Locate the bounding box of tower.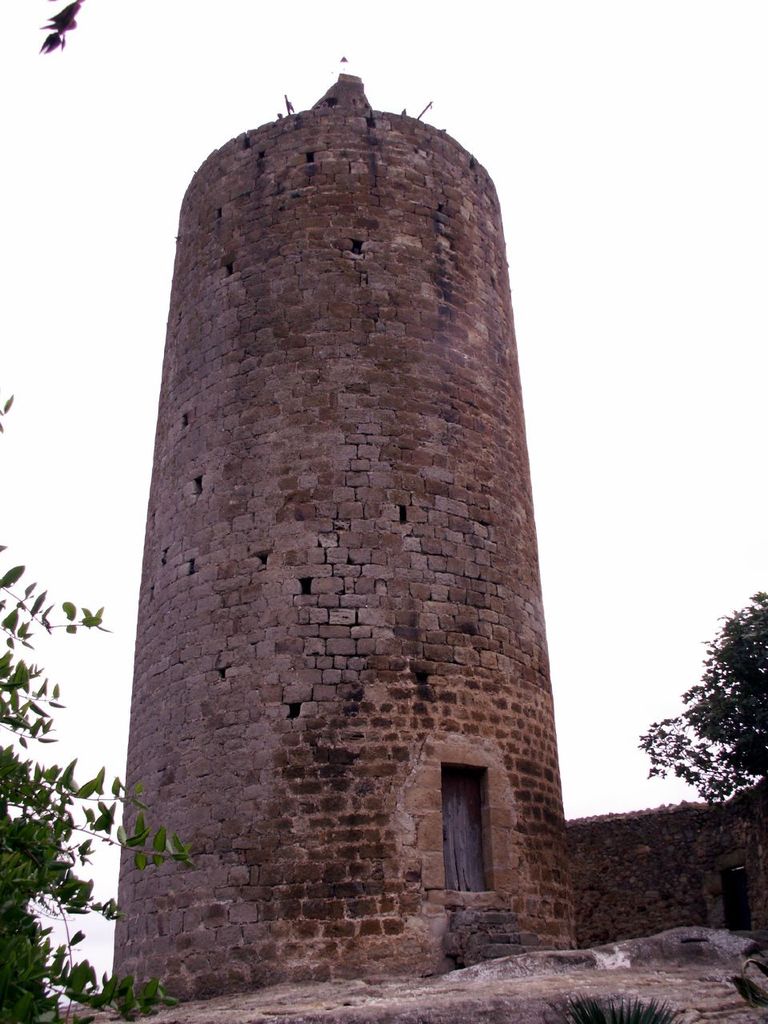
Bounding box: Rect(89, 50, 617, 934).
